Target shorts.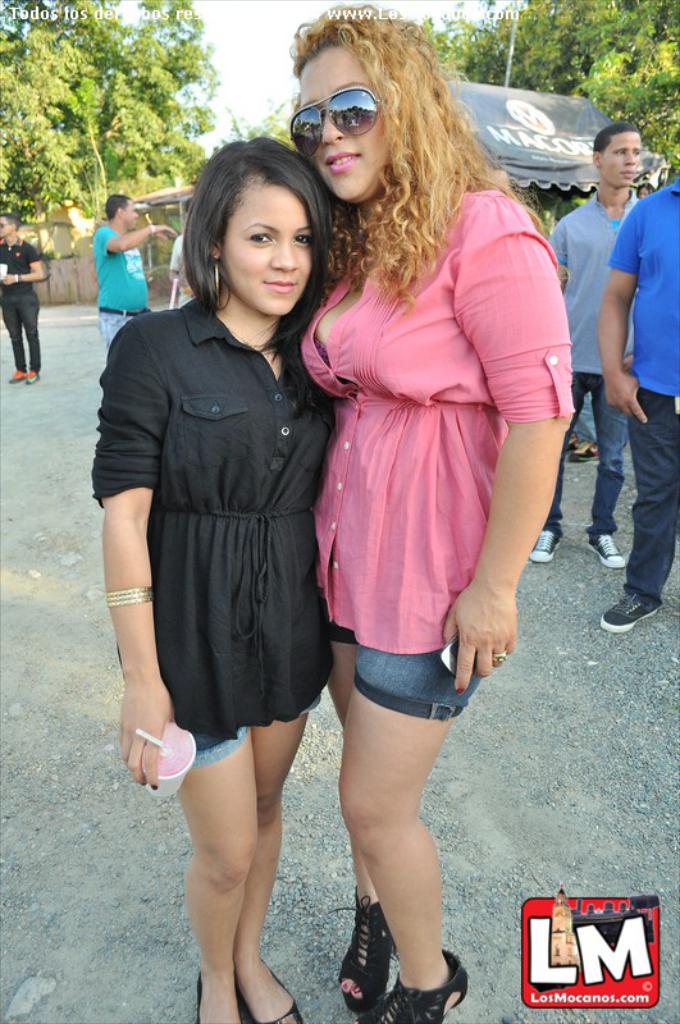
Target region: rect(177, 696, 320, 782).
